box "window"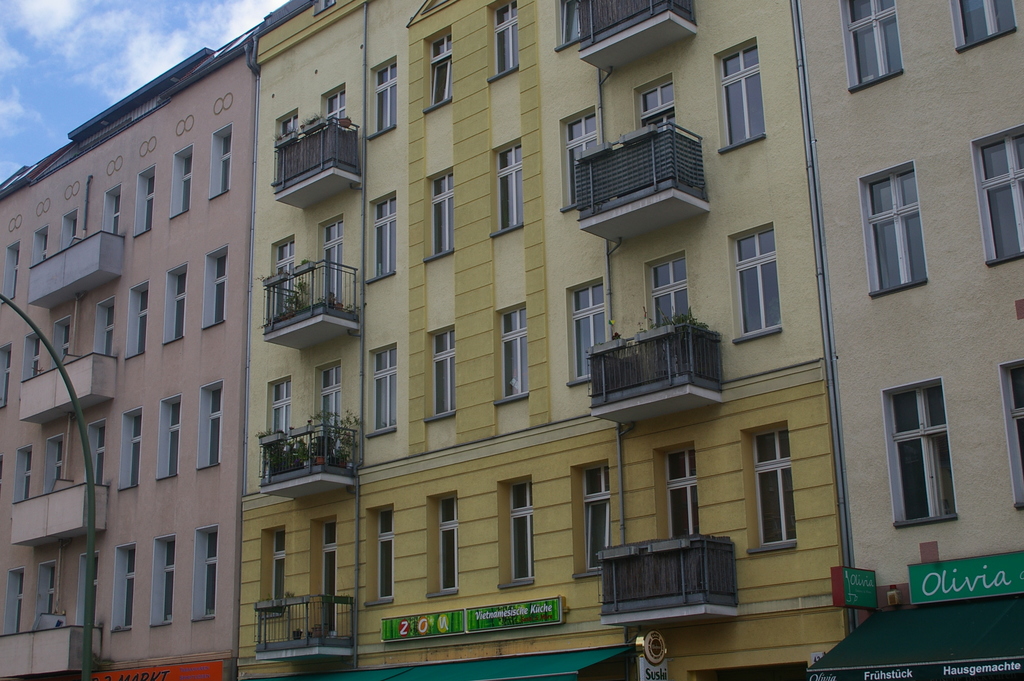
(x1=50, y1=317, x2=68, y2=368)
